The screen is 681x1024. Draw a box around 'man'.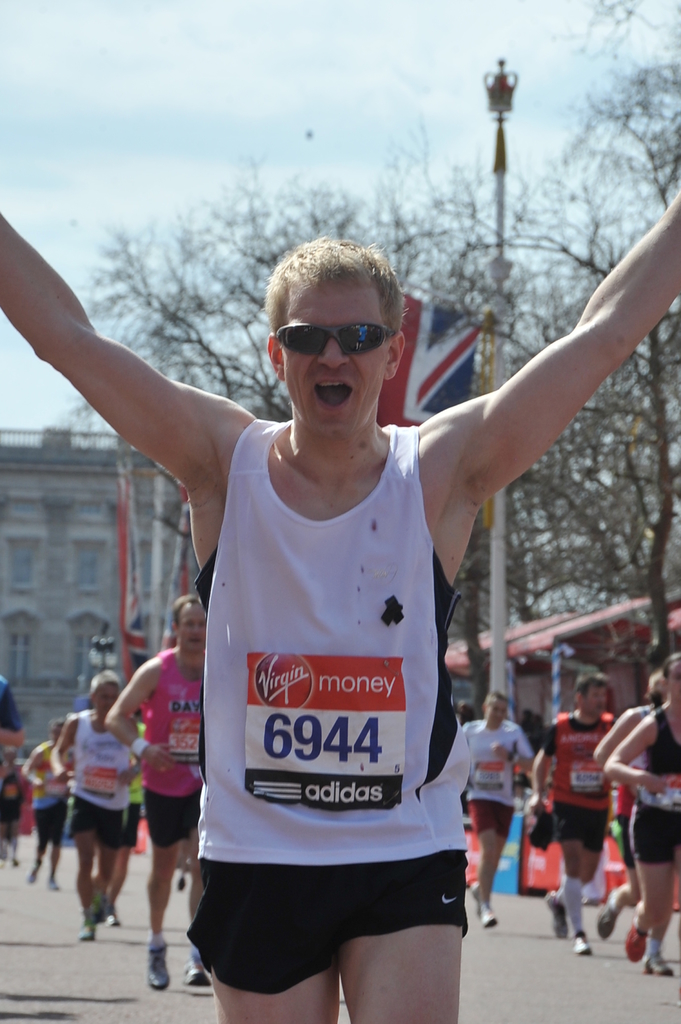
pyautogui.locateOnScreen(38, 663, 145, 936).
